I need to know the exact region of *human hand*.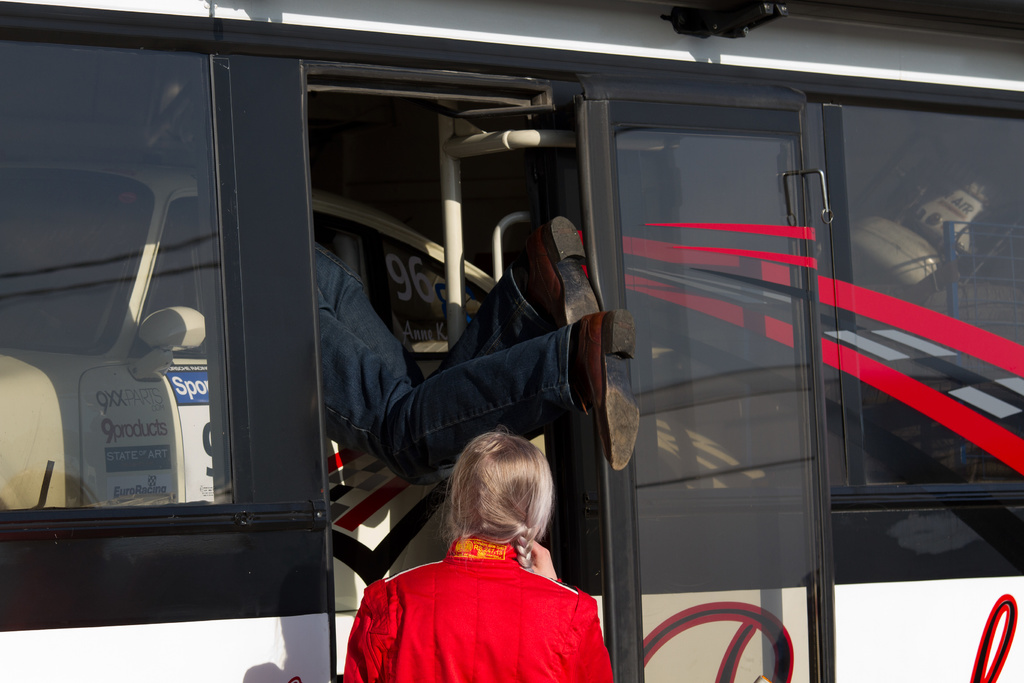
Region: region(530, 542, 554, 580).
